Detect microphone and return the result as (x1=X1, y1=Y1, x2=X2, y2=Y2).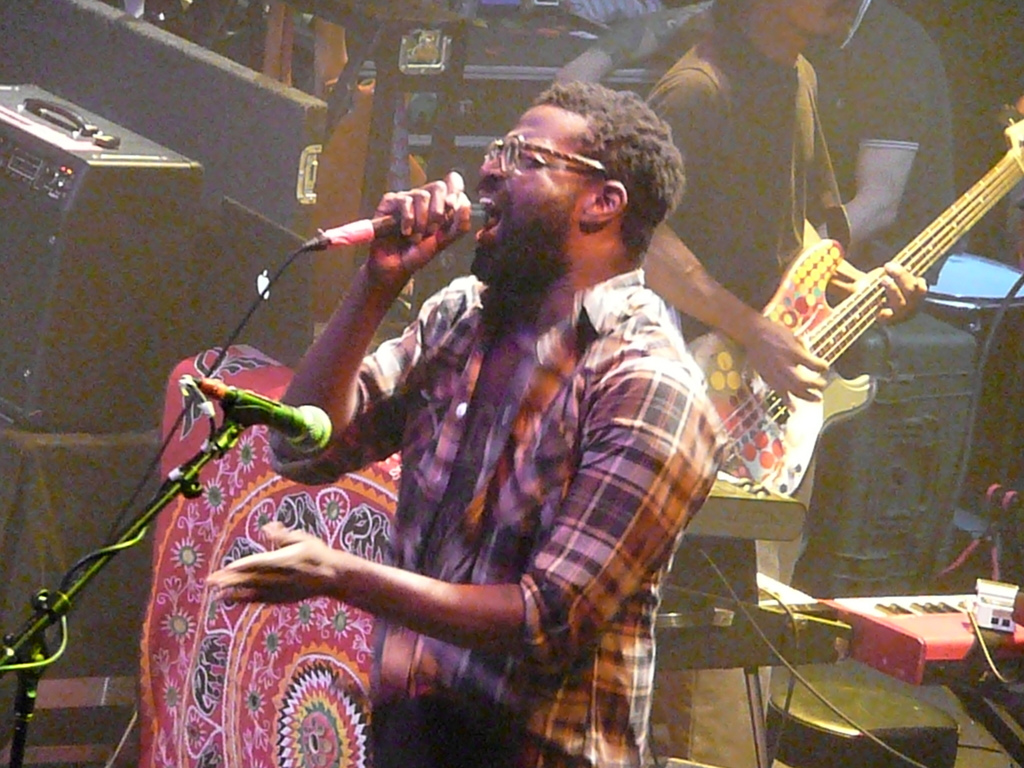
(x1=287, y1=185, x2=468, y2=257).
